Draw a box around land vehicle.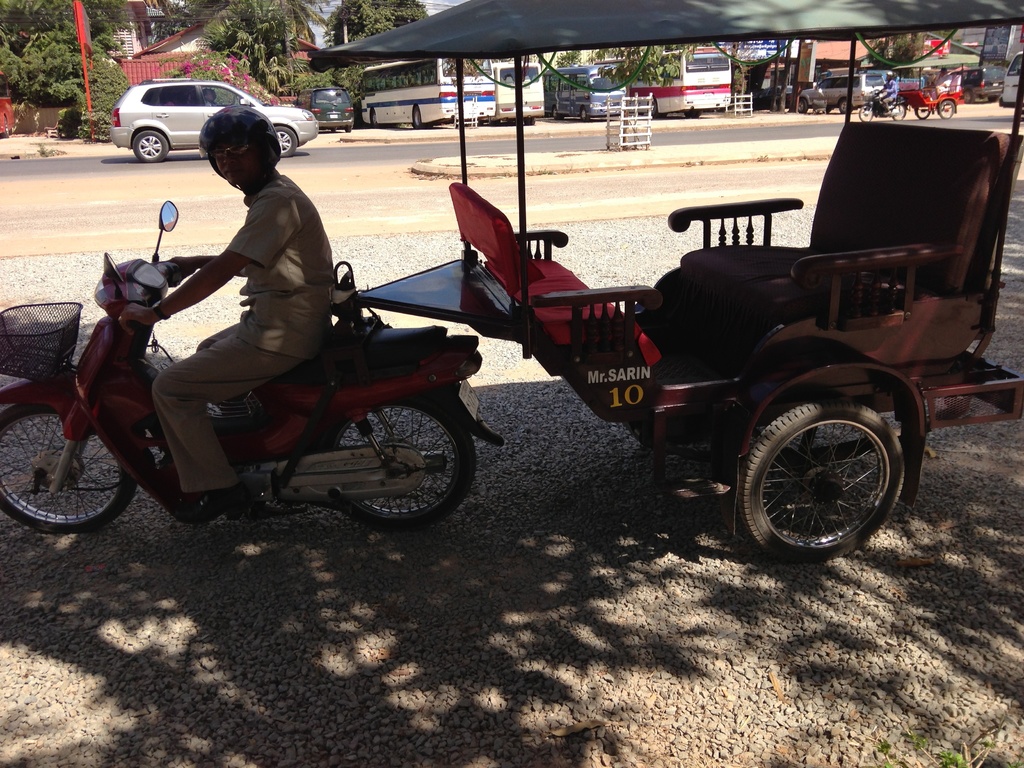
<bbox>360, 58, 499, 127</bbox>.
